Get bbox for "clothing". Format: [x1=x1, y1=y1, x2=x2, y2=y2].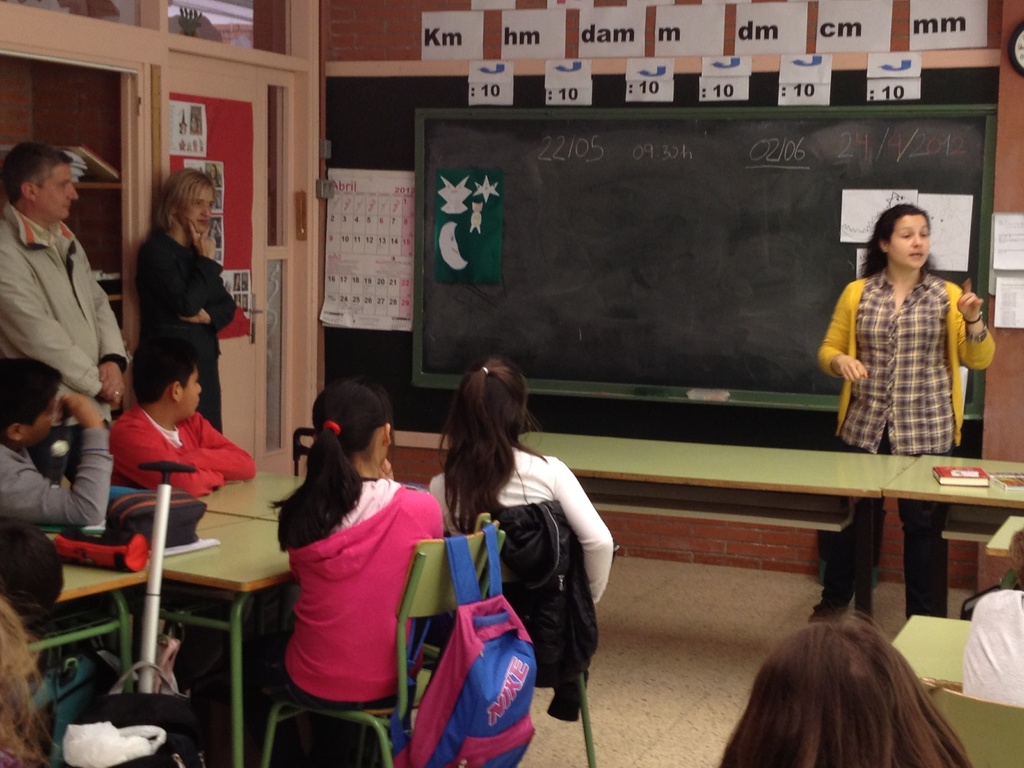
[x1=256, y1=474, x2=452, y2=699].
